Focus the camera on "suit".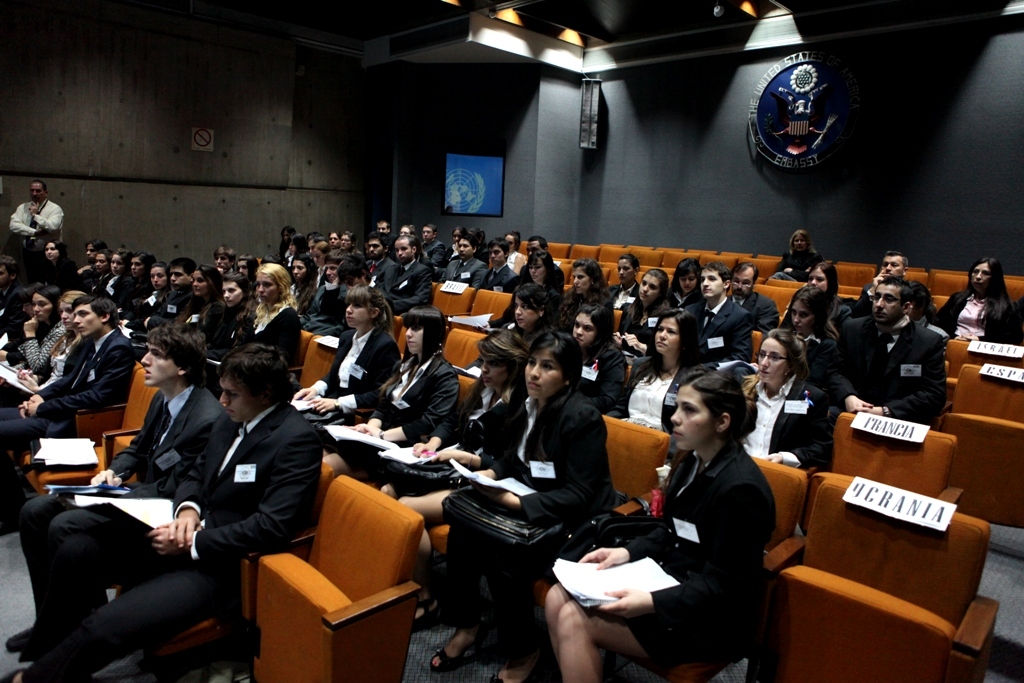
Focus region: [x1=853, y1=280, x2=936, y2=326].
